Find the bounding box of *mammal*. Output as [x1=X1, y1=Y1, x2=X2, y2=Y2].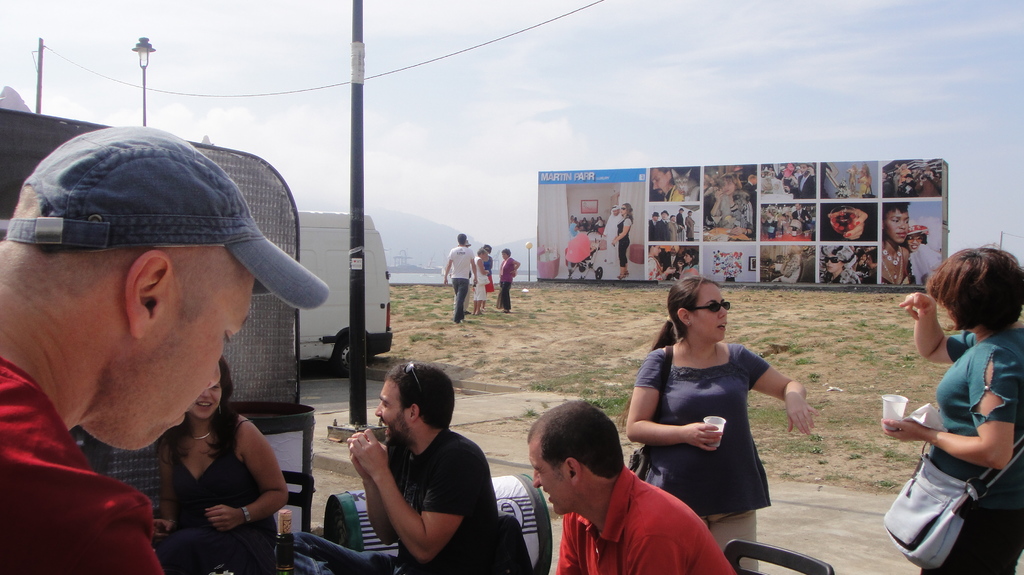
[x1=896, y1=171, x2=913, y2=195].
